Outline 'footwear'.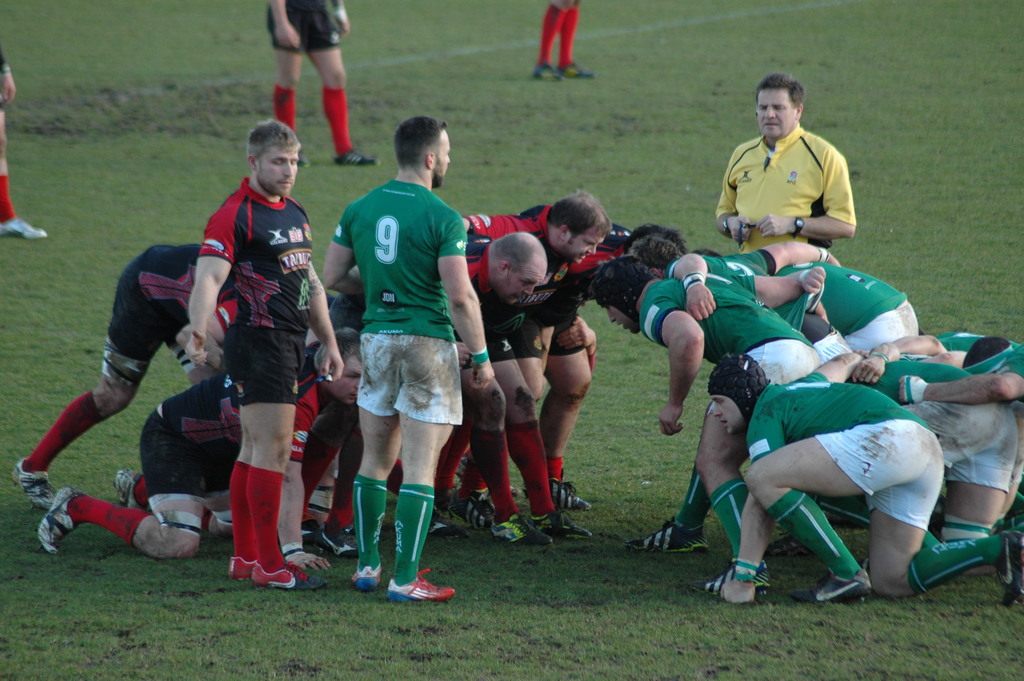
Outline: [left=533, top=62, right=558, bottom=83].
